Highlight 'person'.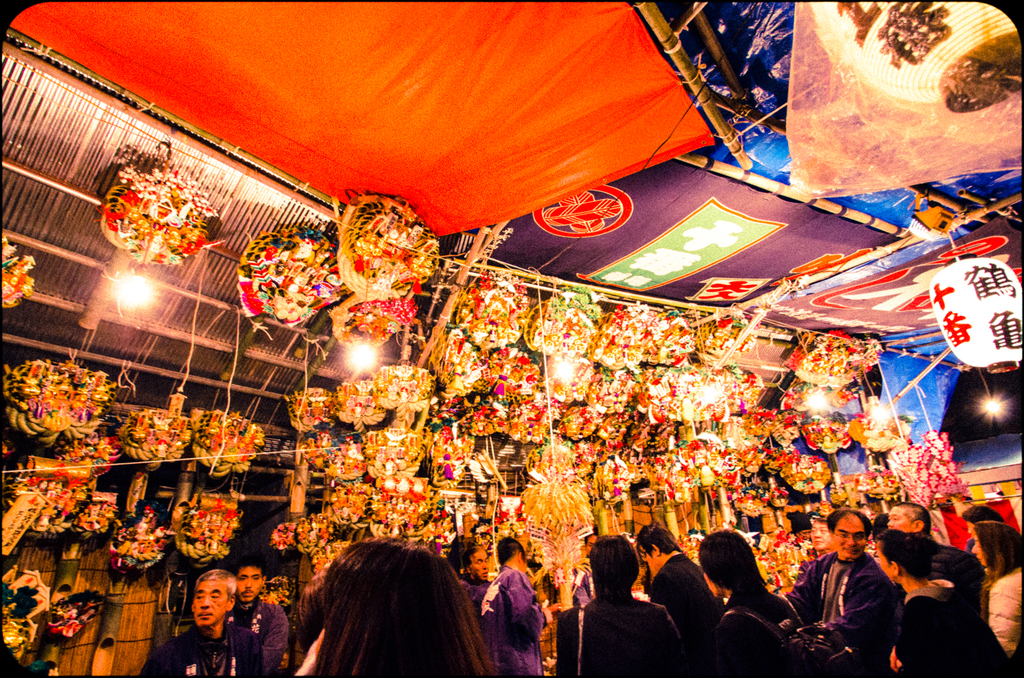
Highlighted region: [left=887, top=496, right=937, bottom=541].
